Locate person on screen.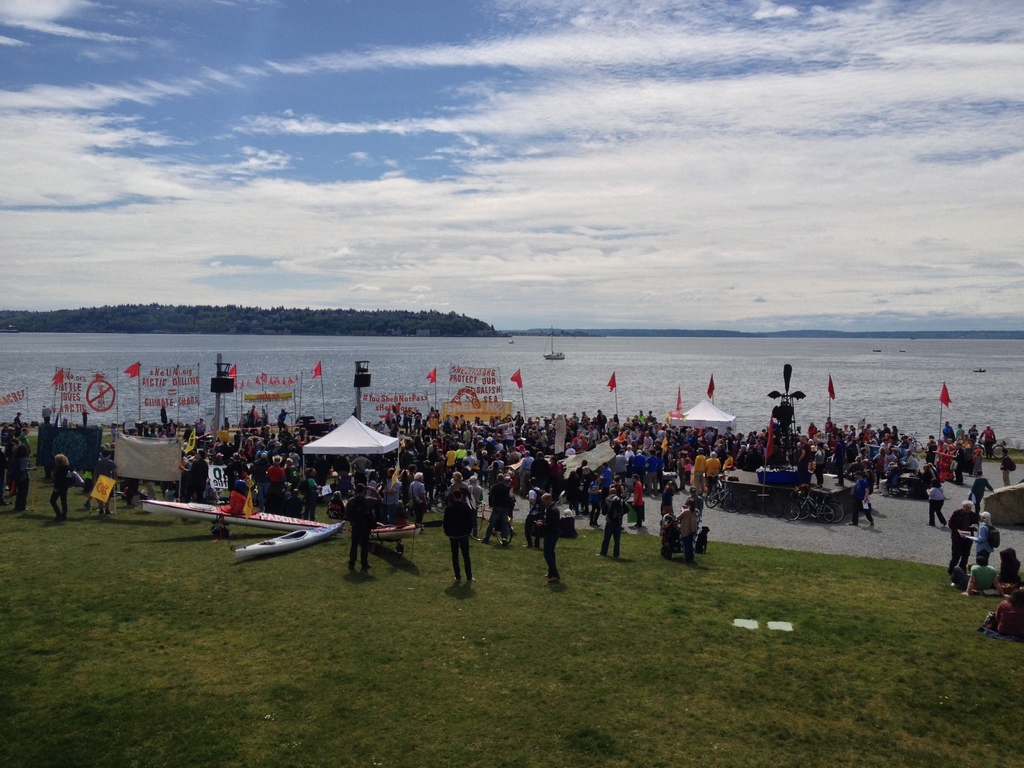
On screen at bbox=[438, 481, 476, 600].
